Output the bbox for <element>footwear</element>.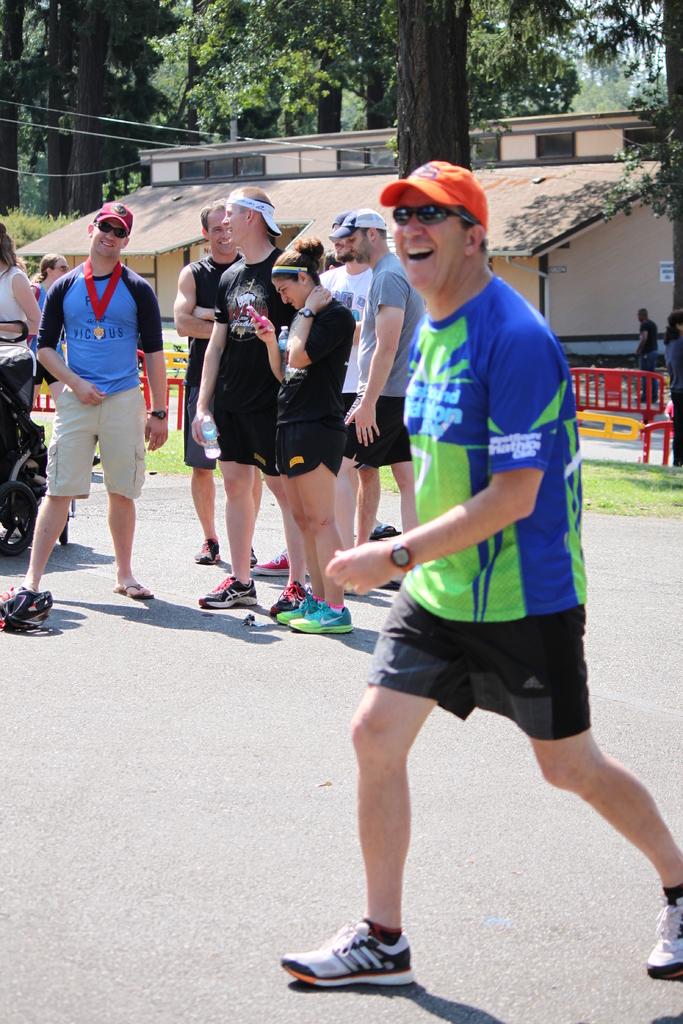
<region>643, 895, 682, 981</region>.
